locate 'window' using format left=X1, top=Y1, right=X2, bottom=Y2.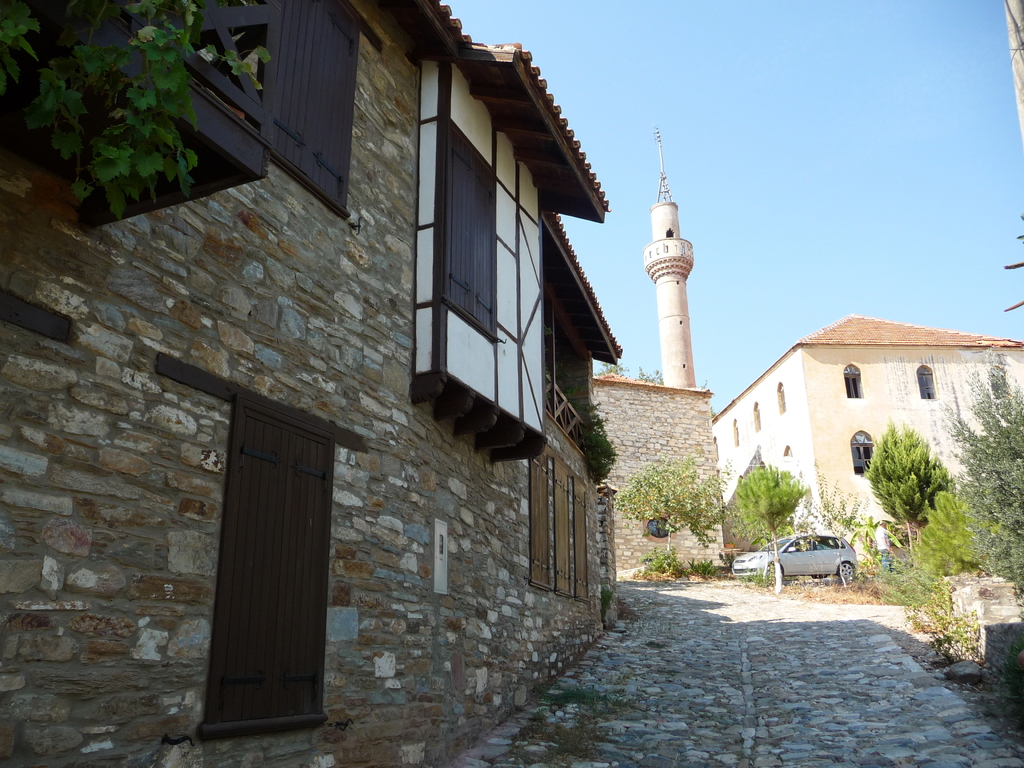
left=177, top=0, right=364, bottom=217.
